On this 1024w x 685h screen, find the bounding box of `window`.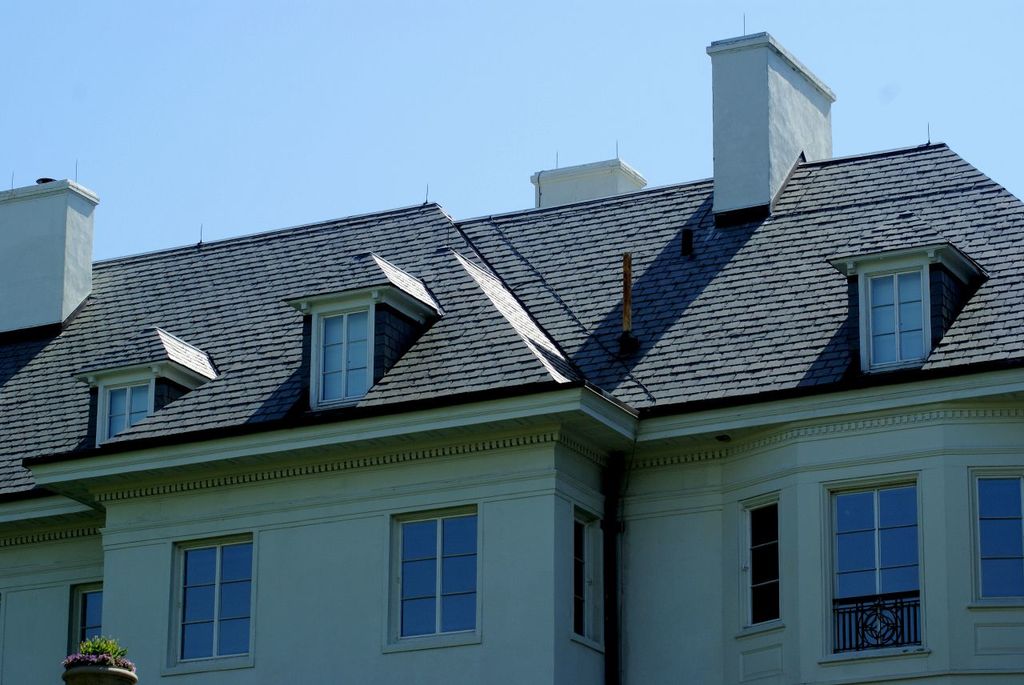
Bounding box: (823, 481, 930, 658).
